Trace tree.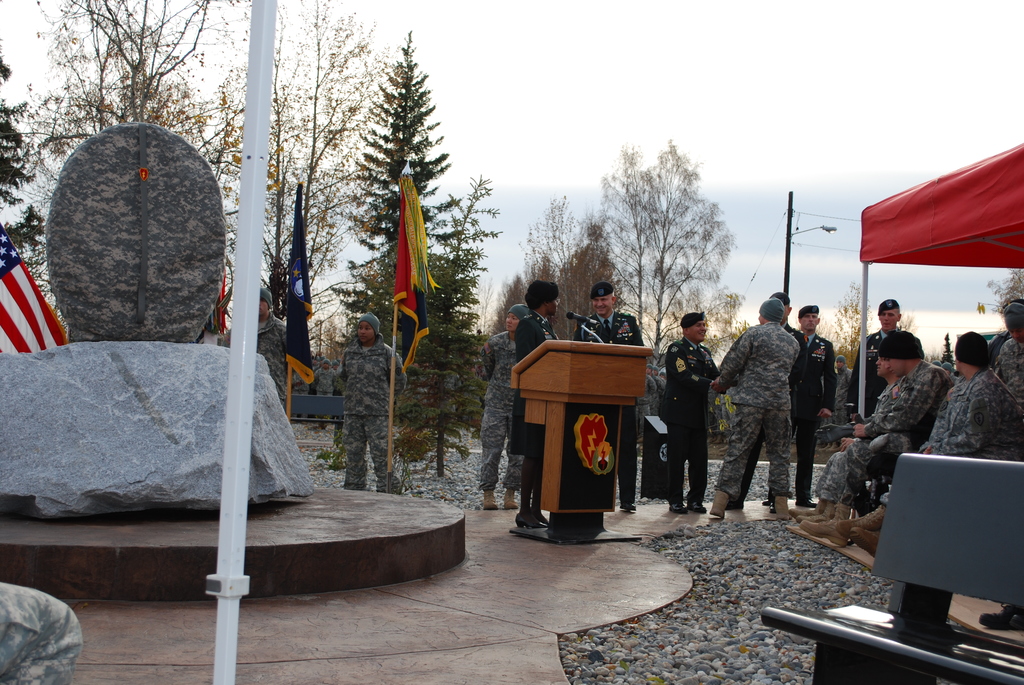
Traced to 0,54,47,262.
